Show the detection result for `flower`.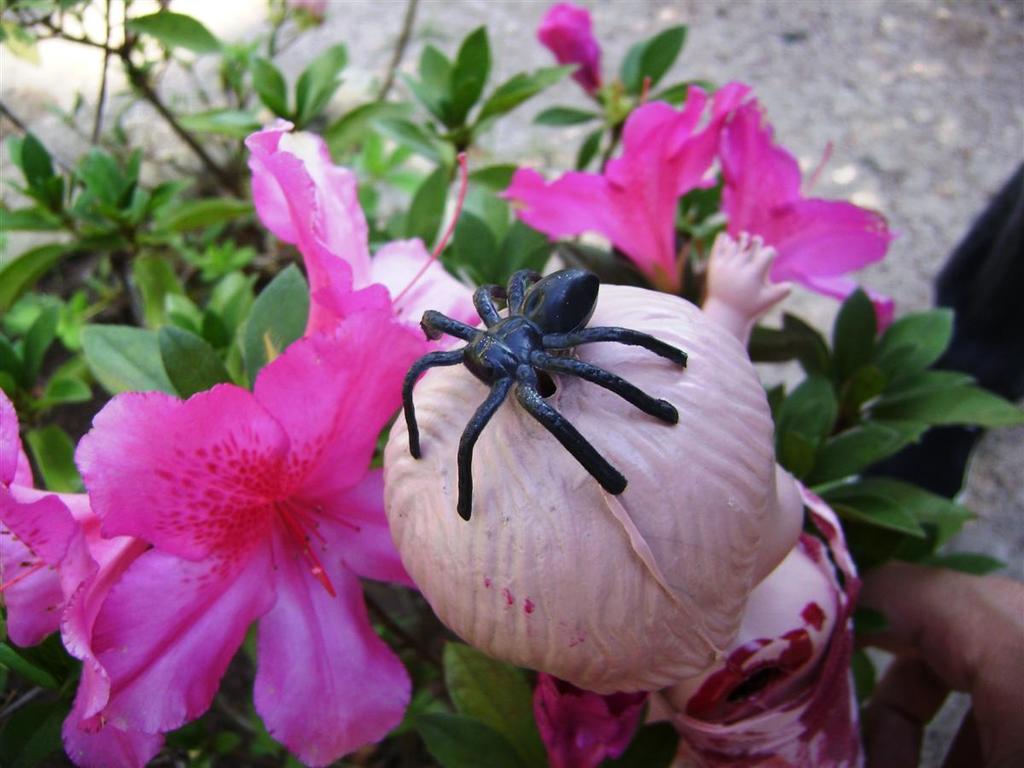
locate(536, 3, 606, 96).
